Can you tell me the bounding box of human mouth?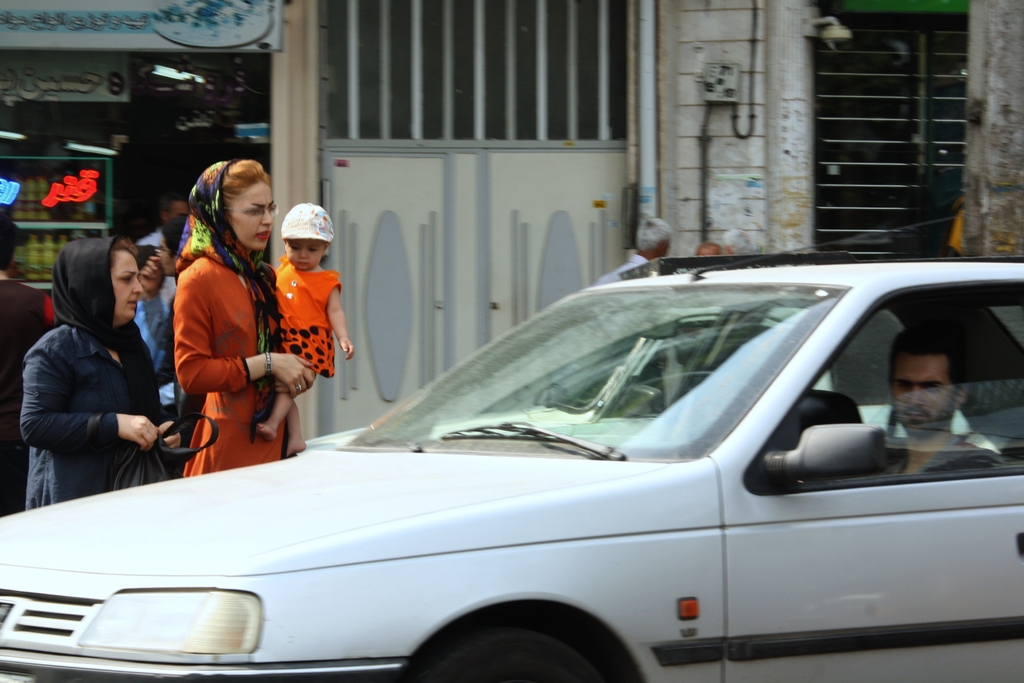
<bbox>906, 414, 925, 428</bbox>.
